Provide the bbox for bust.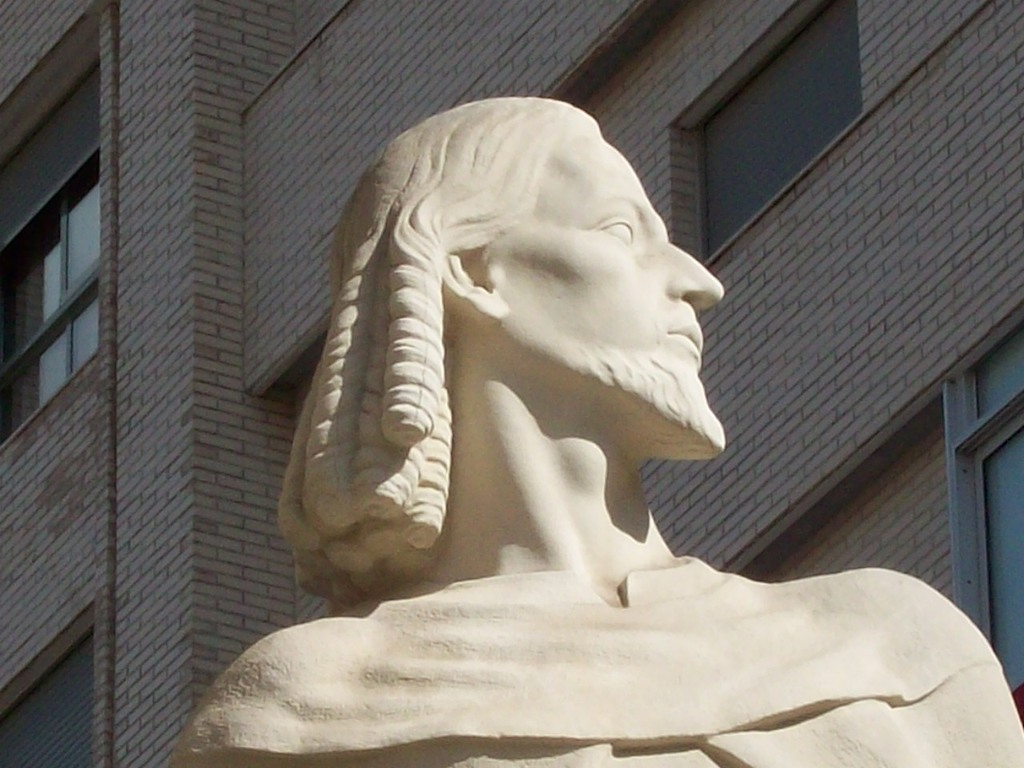
Rect(152, 91, 1023, 767).
